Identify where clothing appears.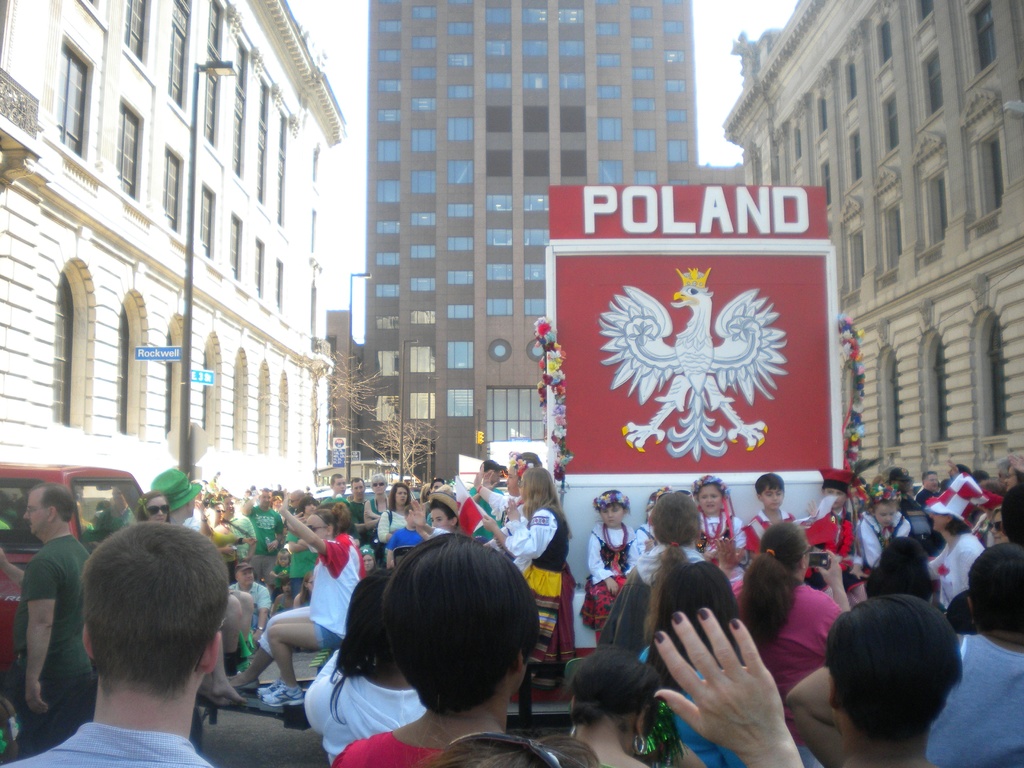
Appears at (426, 528, 453, 541).
